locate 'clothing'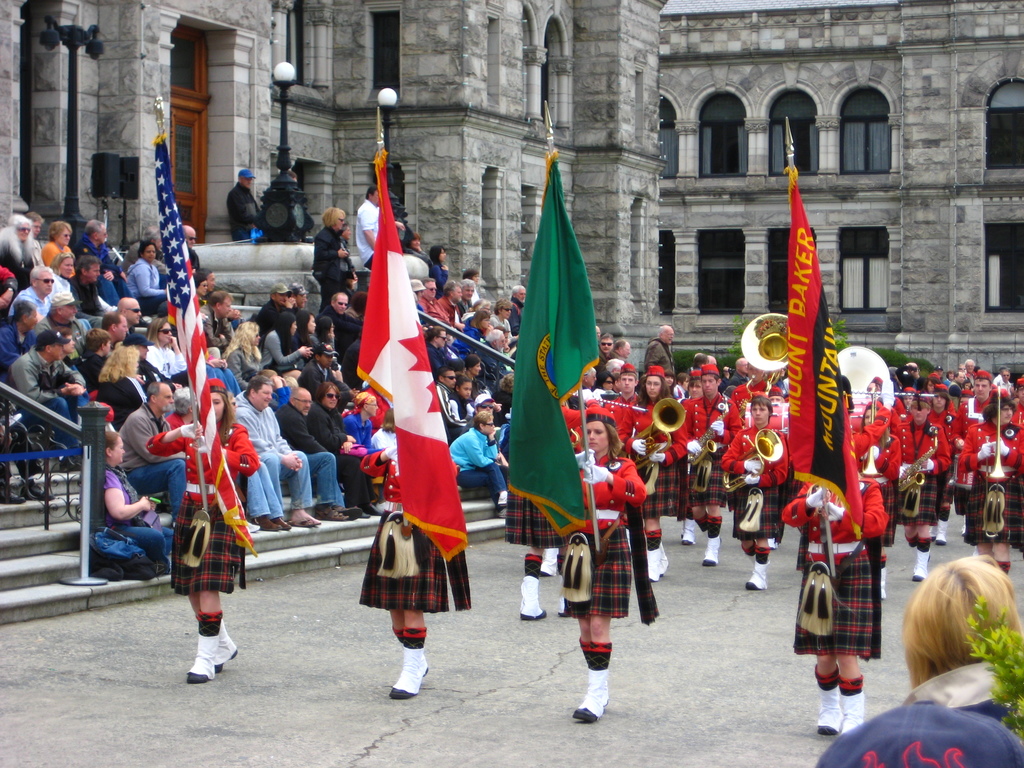
(left=346, top=451, right=481, bottom=623)
